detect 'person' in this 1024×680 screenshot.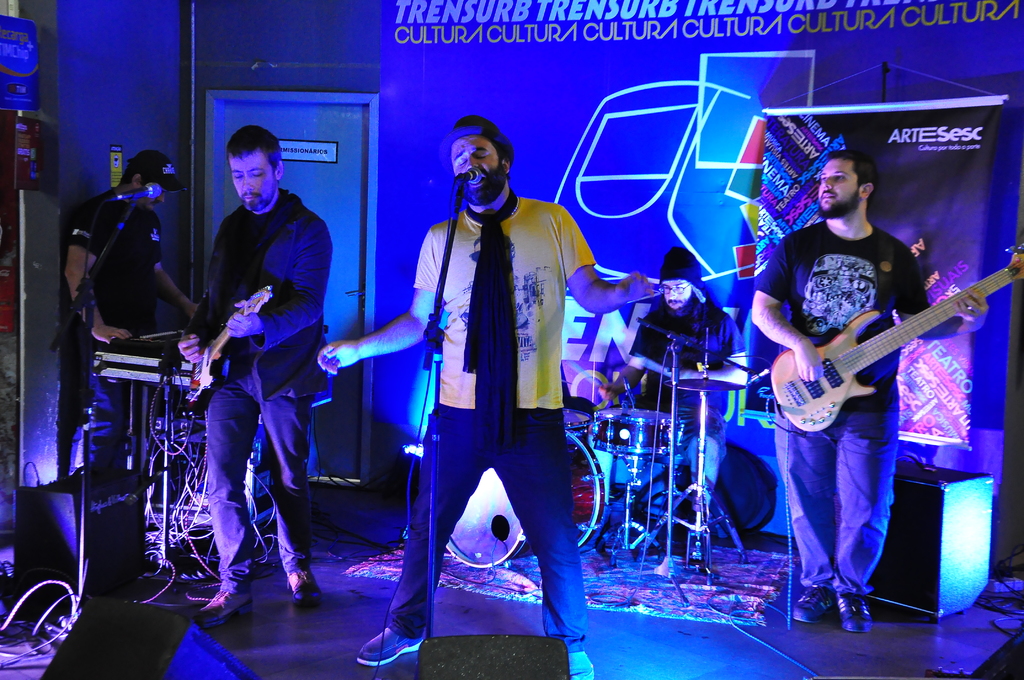
Detection: locate(317, 112, 655, 679).
